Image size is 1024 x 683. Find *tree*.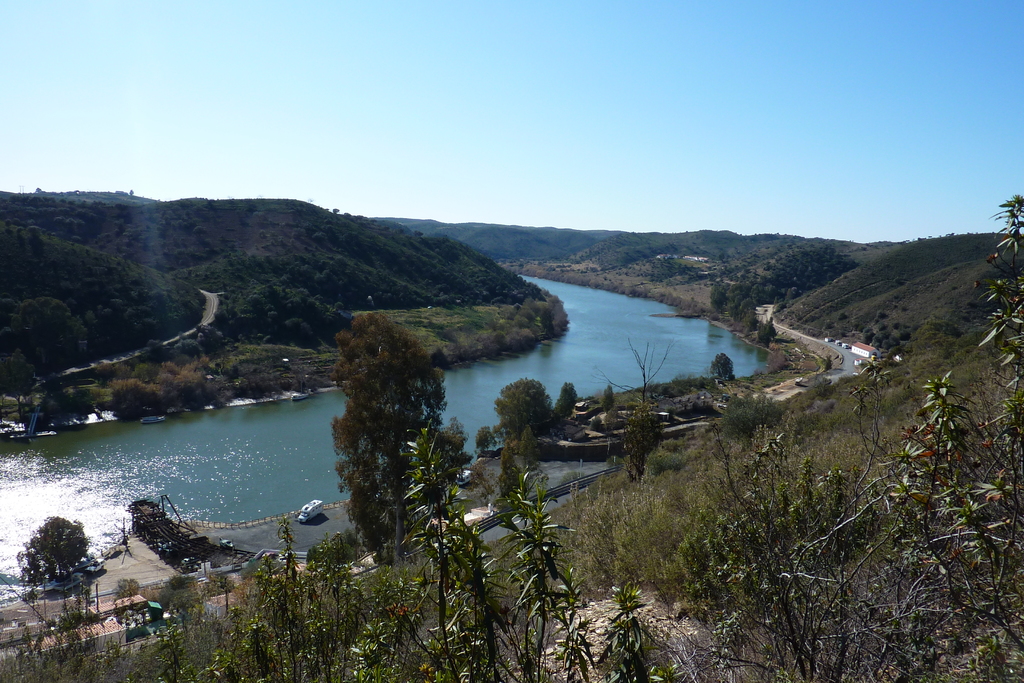
x1=588 y1=334 x2=686 y2=404.
